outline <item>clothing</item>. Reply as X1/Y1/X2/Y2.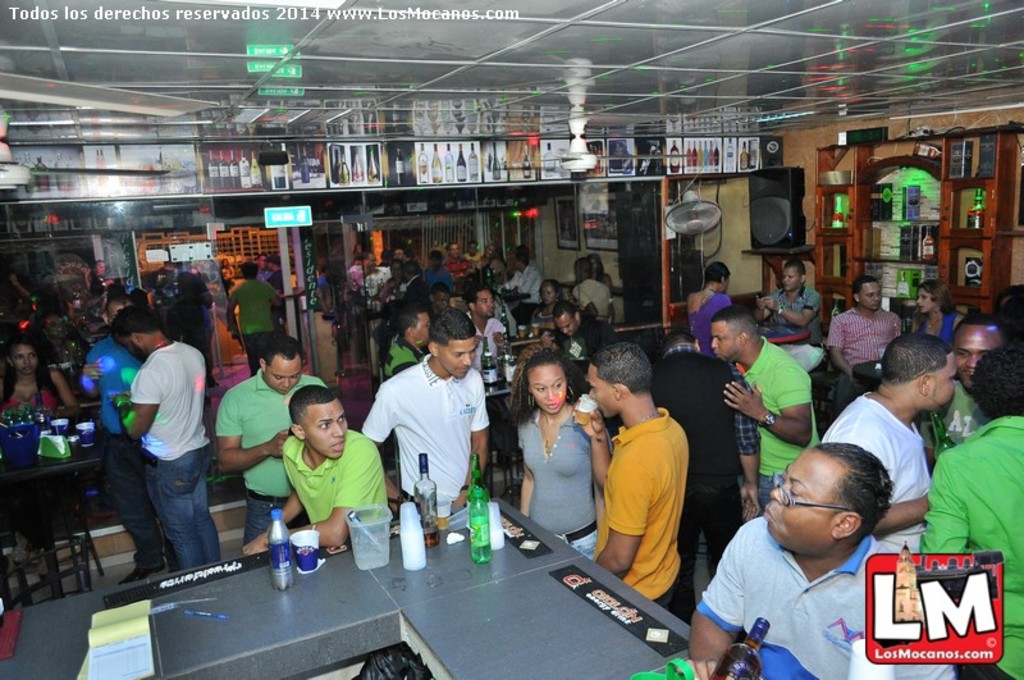
447/259/475/297.
